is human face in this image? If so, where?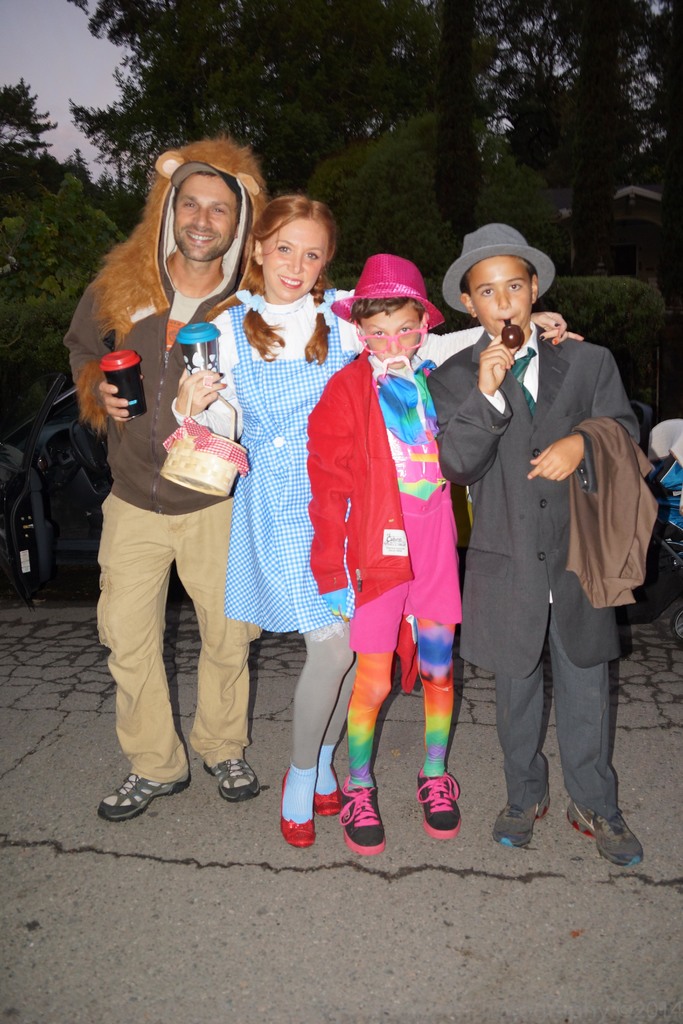
Yes, at (left=470, top=255, right=538, bottom=339).
